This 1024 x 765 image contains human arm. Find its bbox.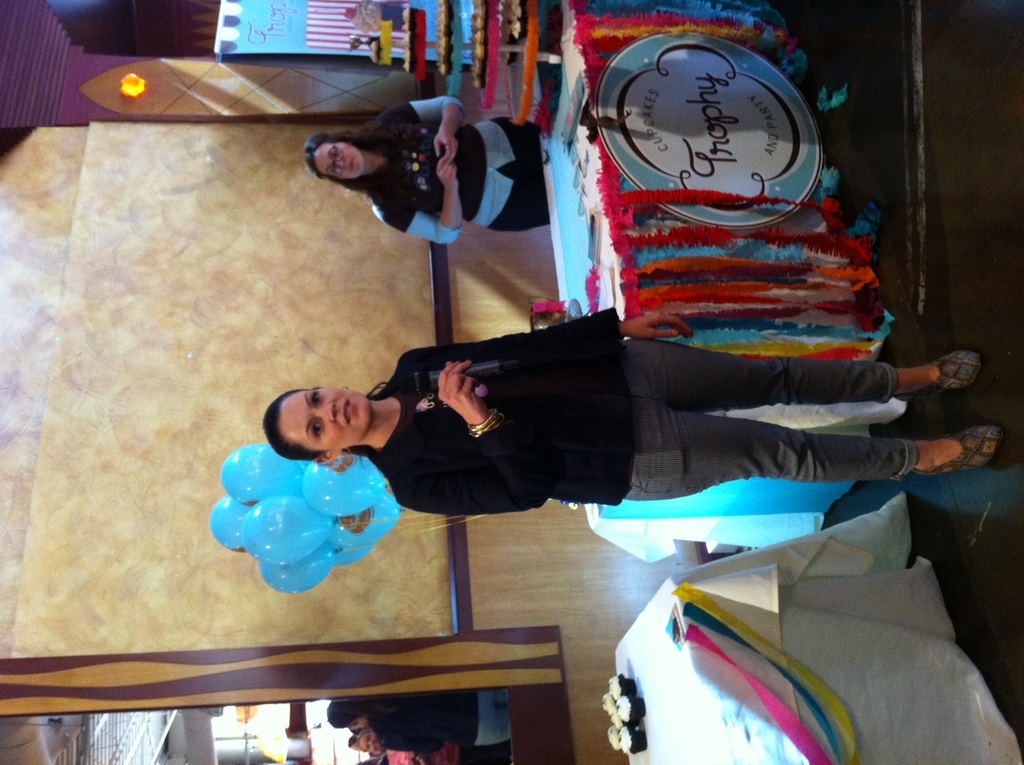
x1=393 y1=357 x2=552 y2=519.
